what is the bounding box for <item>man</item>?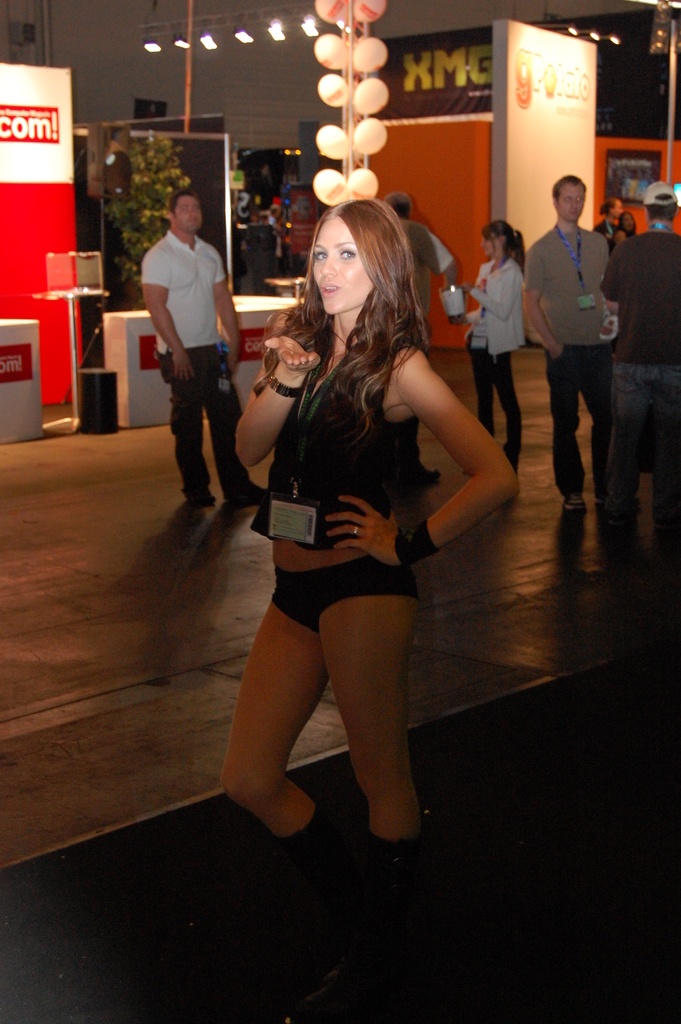
(left=574, top=177, right=680, bottom=537).
